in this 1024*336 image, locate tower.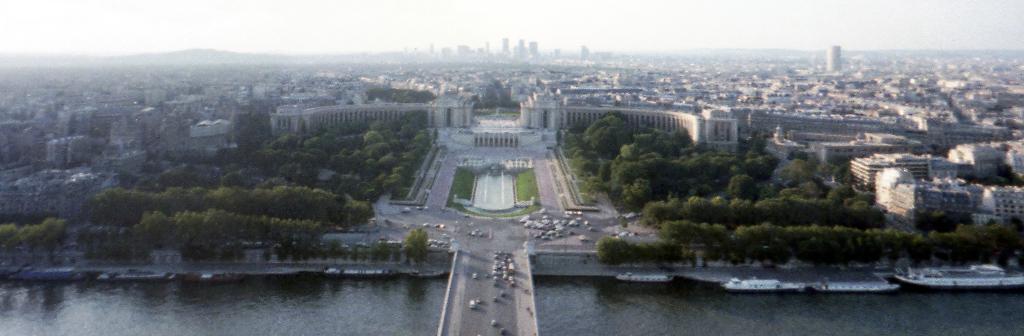
Bounding box: 527 41 540 58.
